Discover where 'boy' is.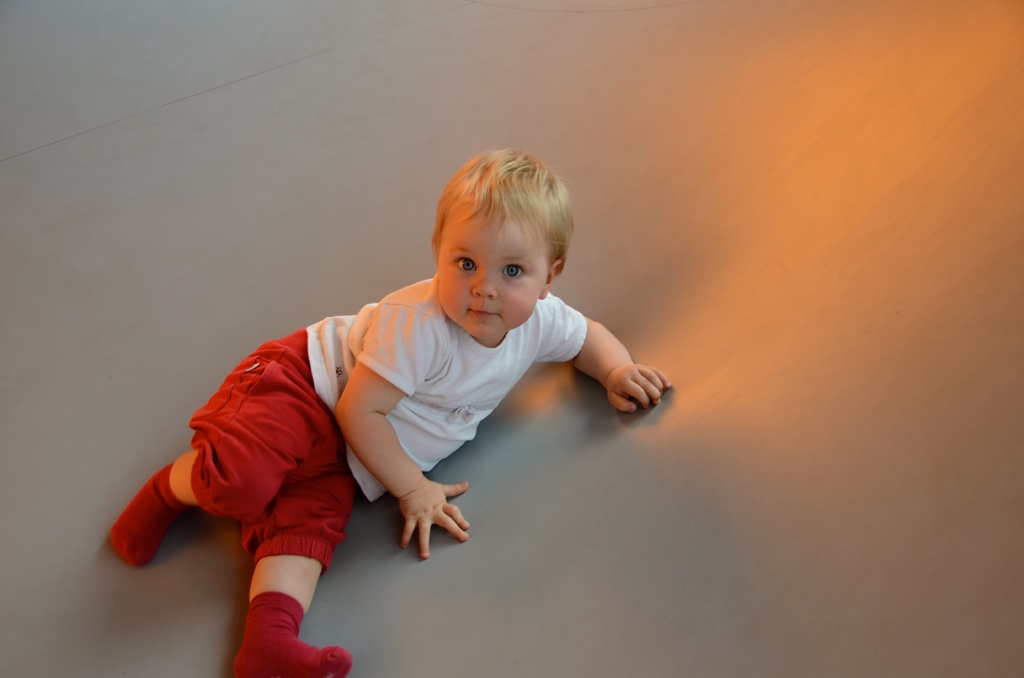
Discovered at 106, 145, 673, 677.
